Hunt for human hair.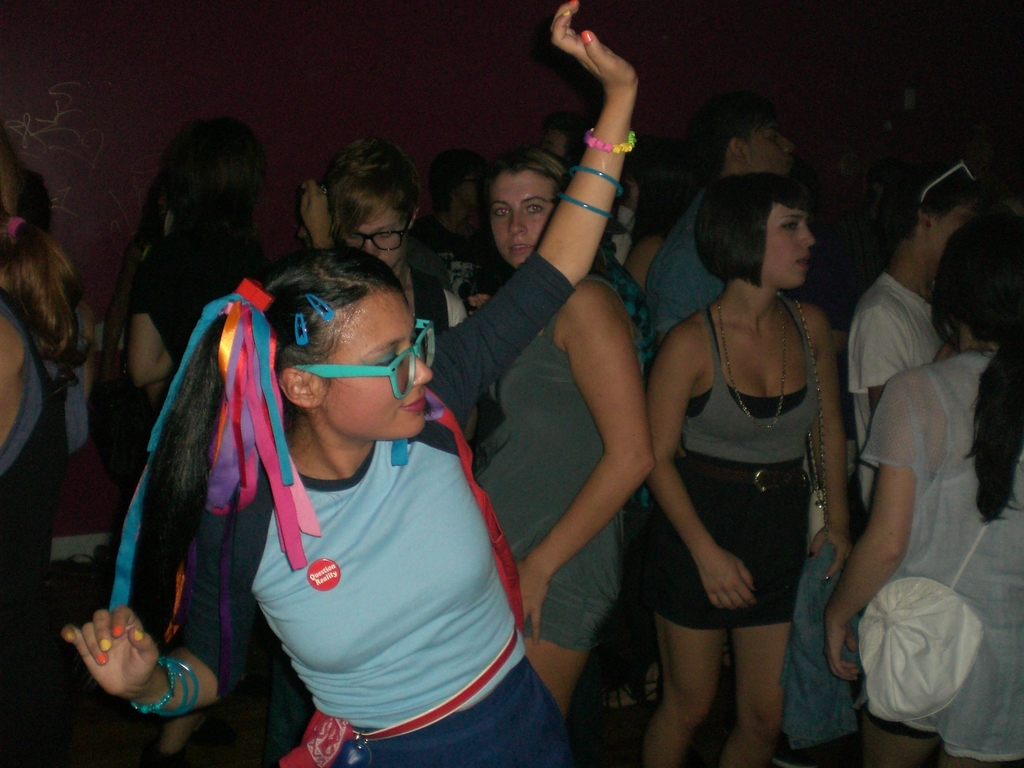
Hunted down at 697/90/772/173.
